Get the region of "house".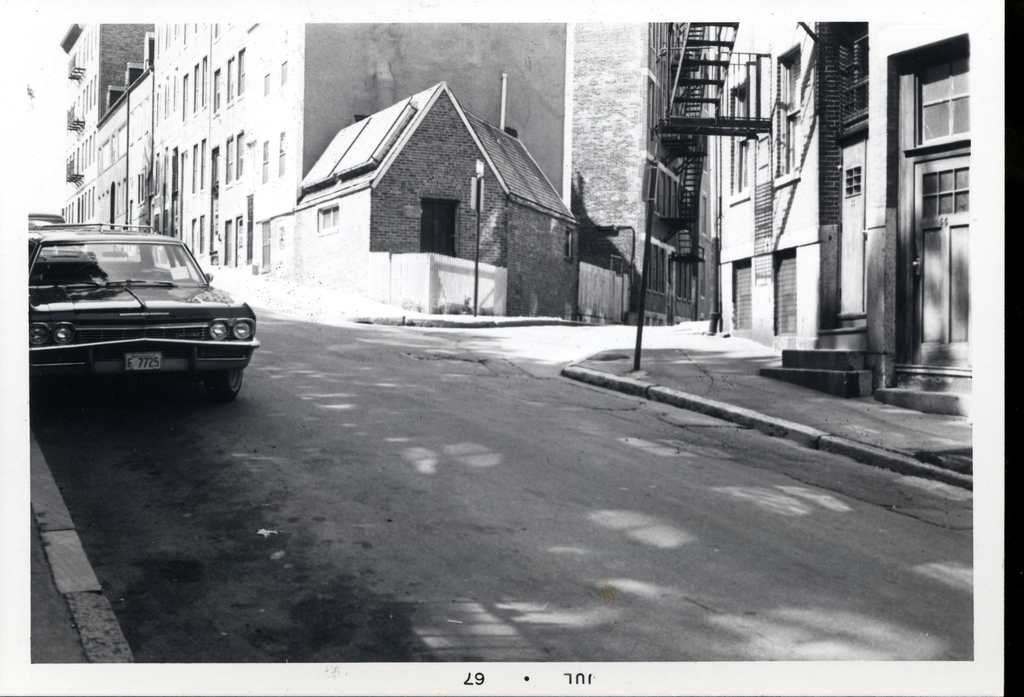
[left=705, top=19, right=821, bottom=345].
